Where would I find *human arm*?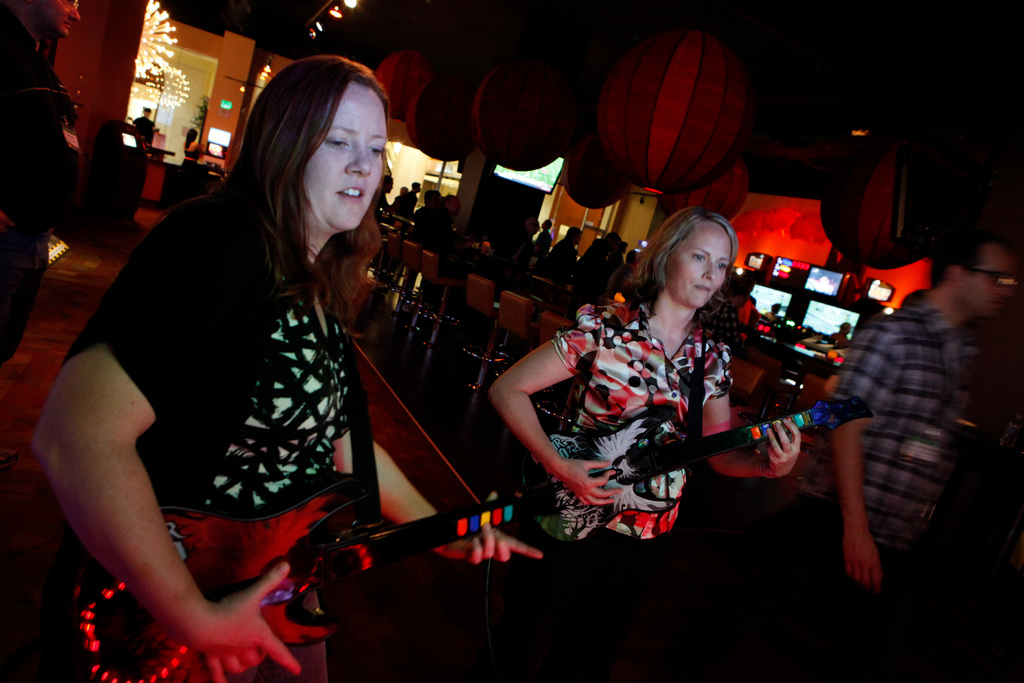
At <box>34,289,244,655</box>.
